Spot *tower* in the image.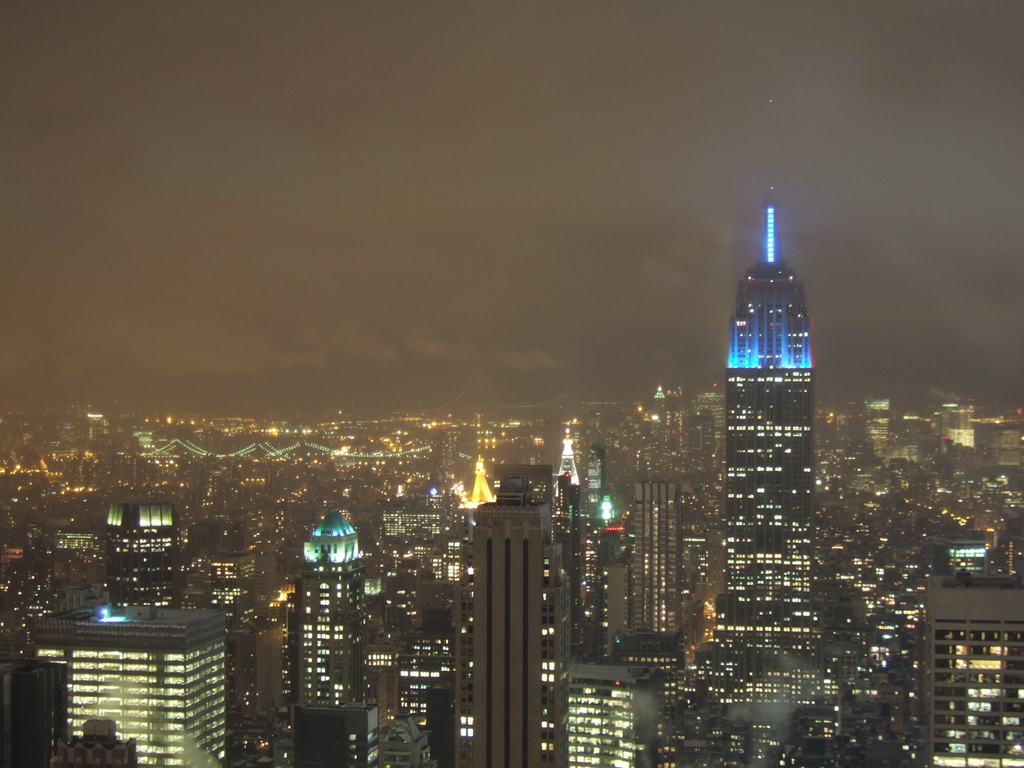
*tower* found at x1=477 y1=509 x2=542 y2=767.
